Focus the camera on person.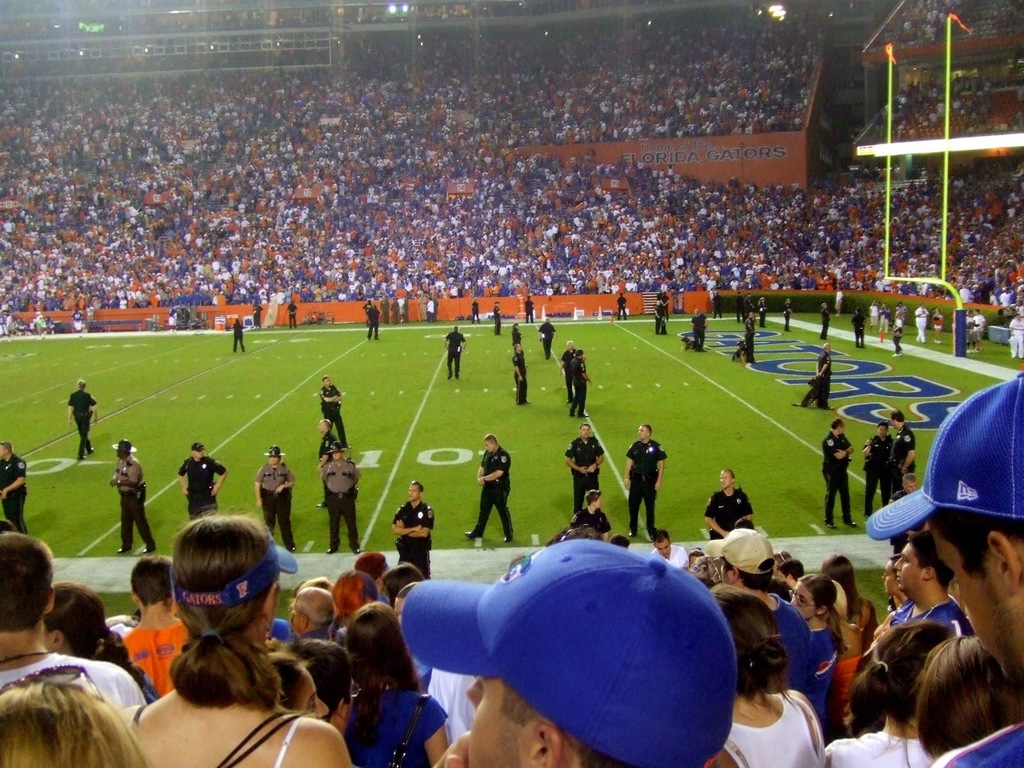
Focus region: select_region(253, 454, 294, 544).
